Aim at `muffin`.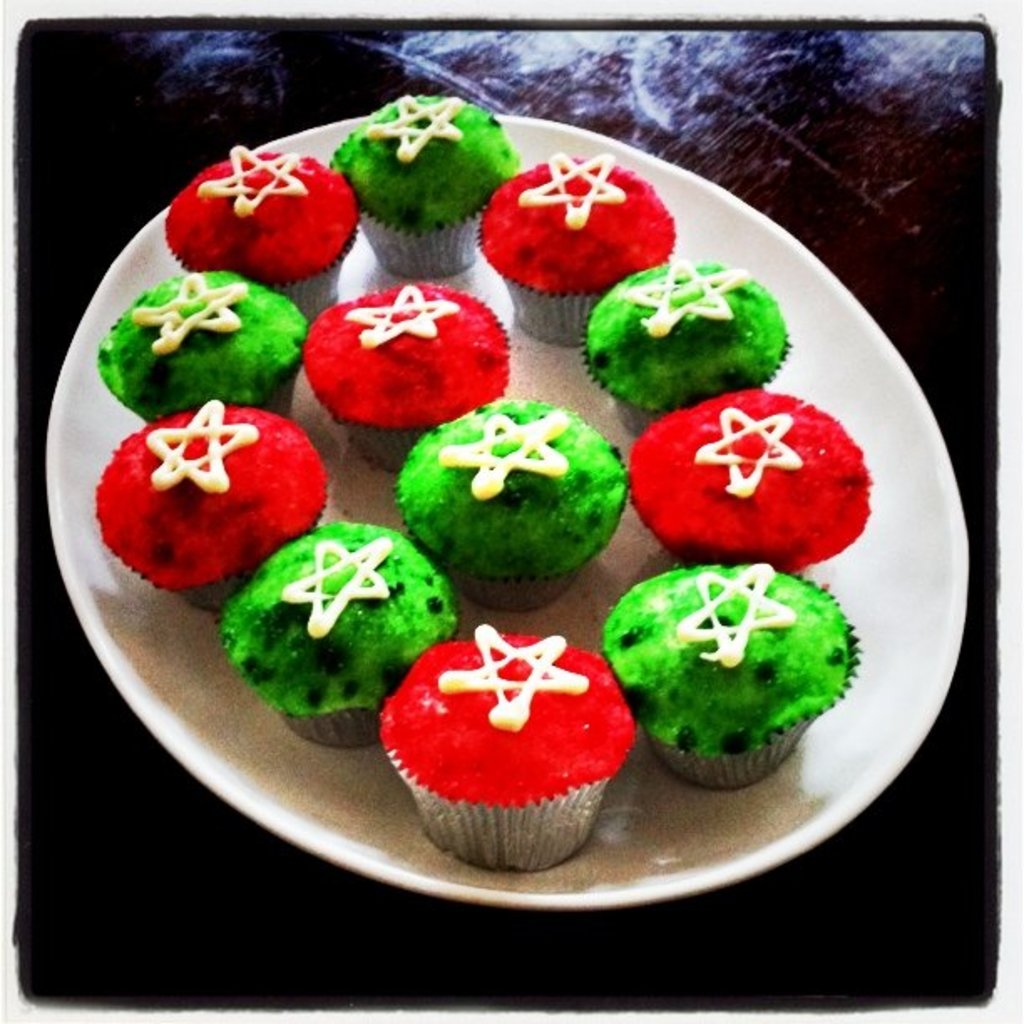
Aimed at bbox=[323, 89, 524, 284].
